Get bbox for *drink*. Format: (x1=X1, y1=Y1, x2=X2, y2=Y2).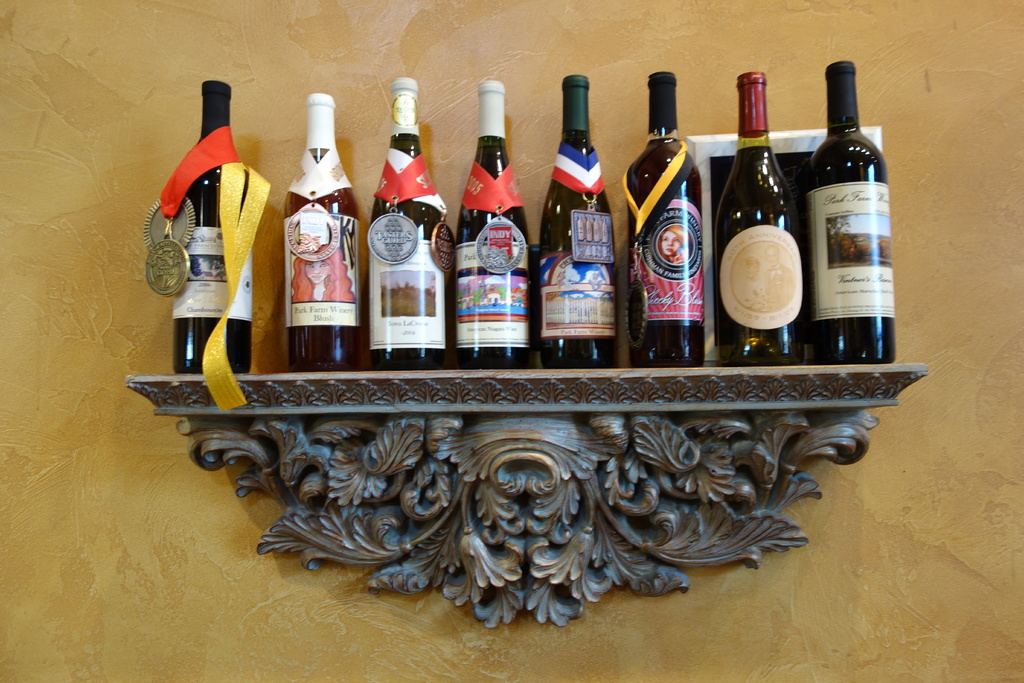
(x1=803, y1=60, x2=897, y2=367).
